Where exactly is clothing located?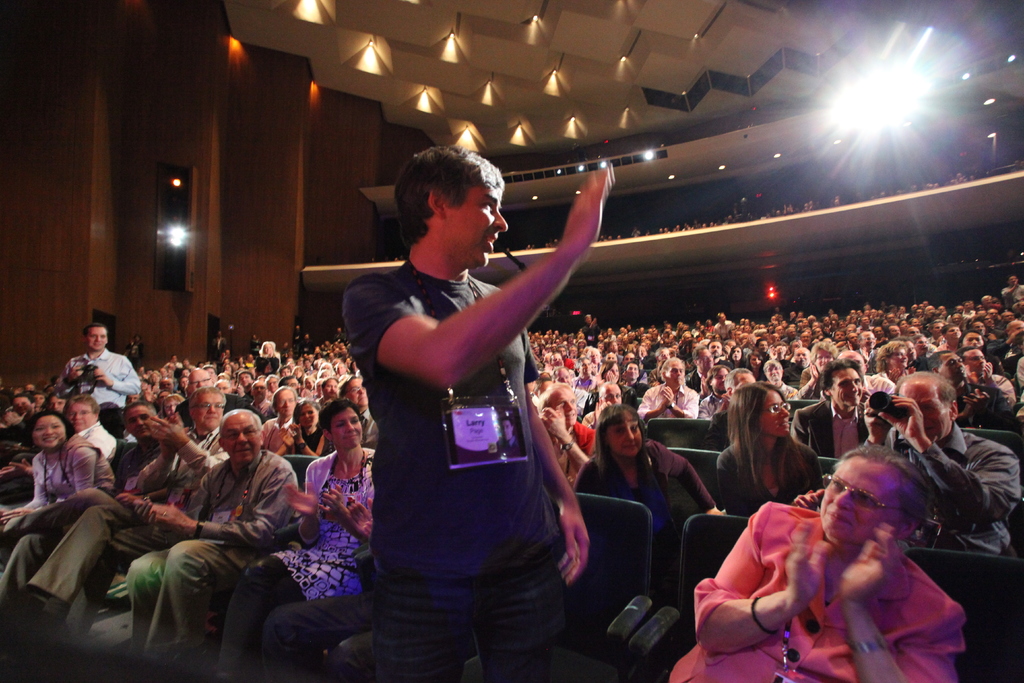
Its bounding box is [29,428,218,638].
